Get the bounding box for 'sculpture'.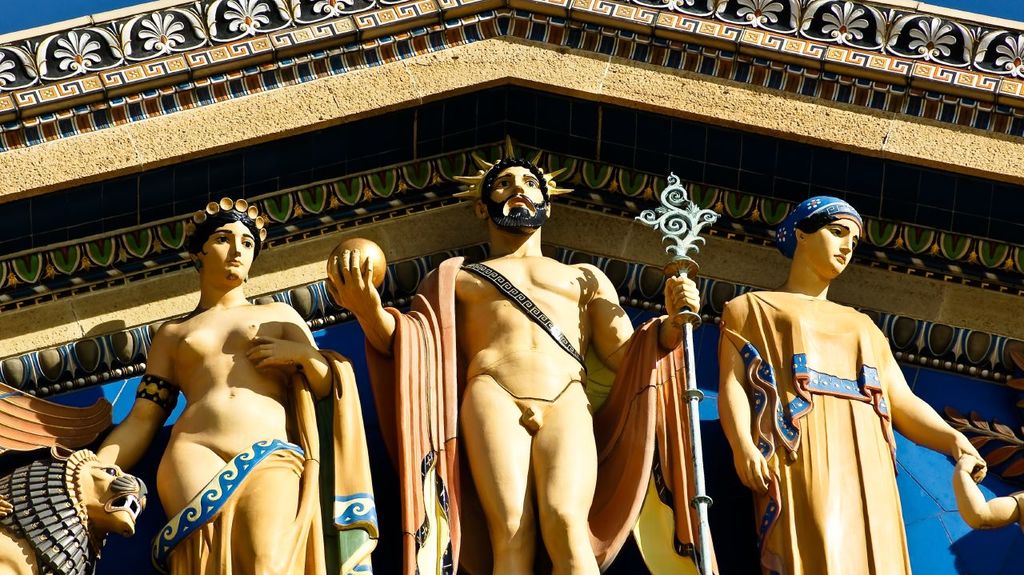
Rect(325, 127, 710, 571).
